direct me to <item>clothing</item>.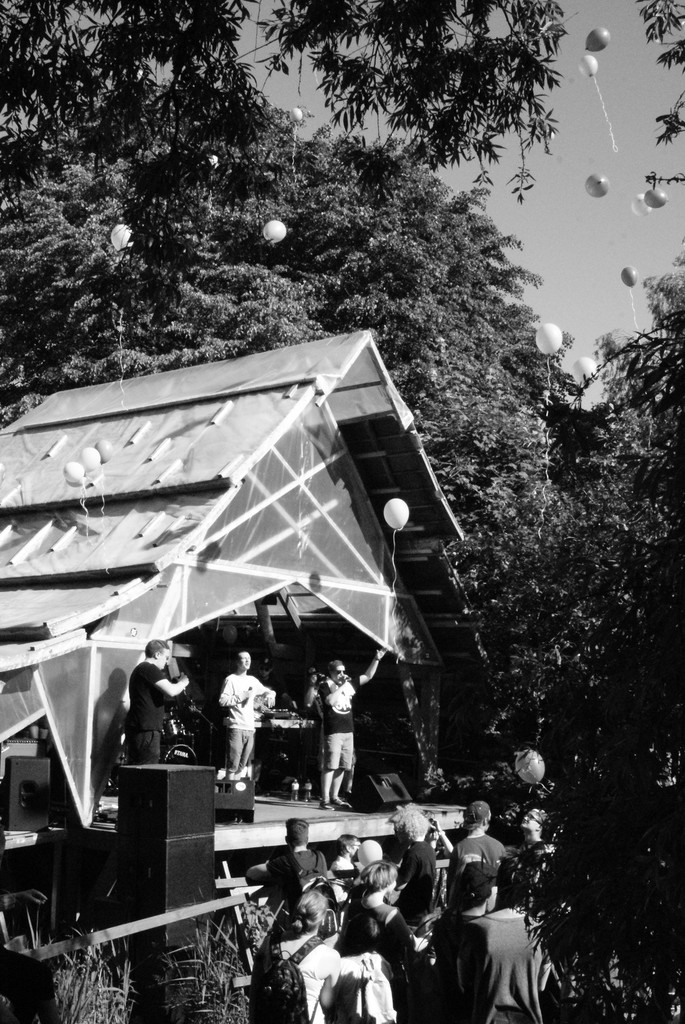
Direction: [450,906,553,1023].
